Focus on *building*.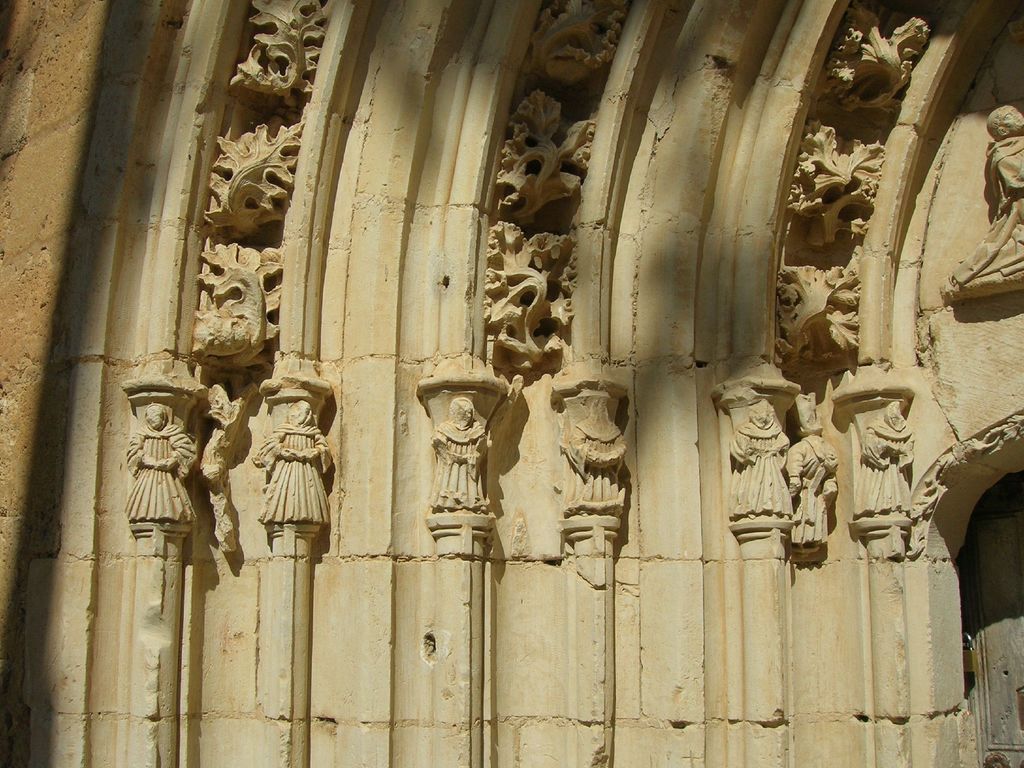
Focused at 0, 0, 1023, 767.
